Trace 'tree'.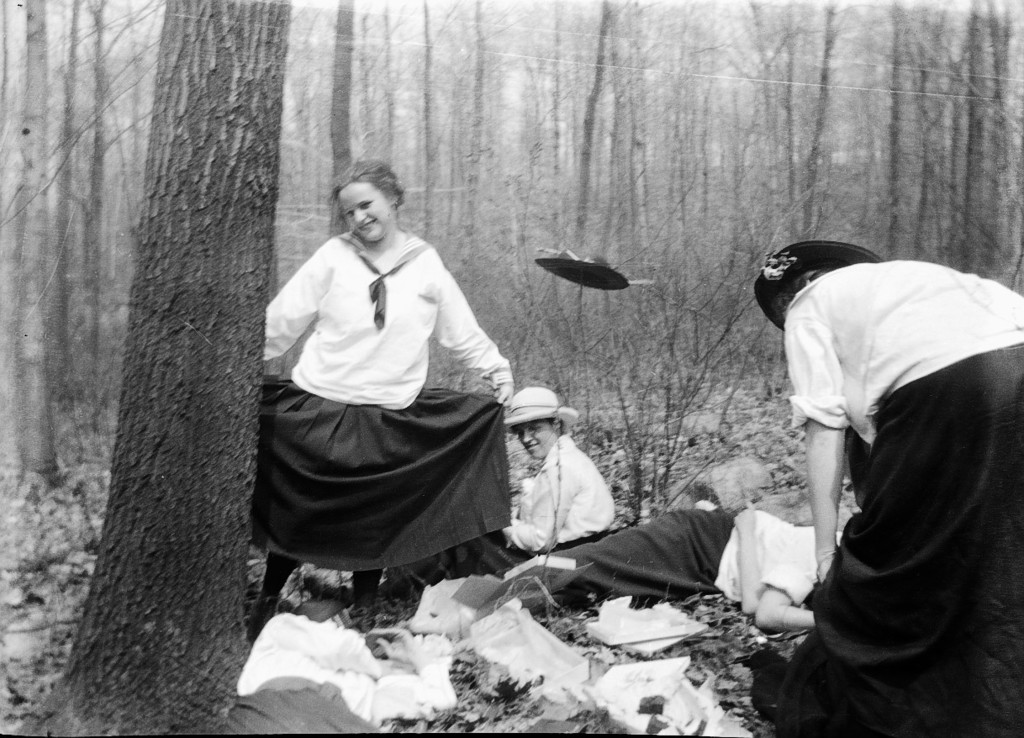
Traced to bbox(284, 0, 371, 267).
